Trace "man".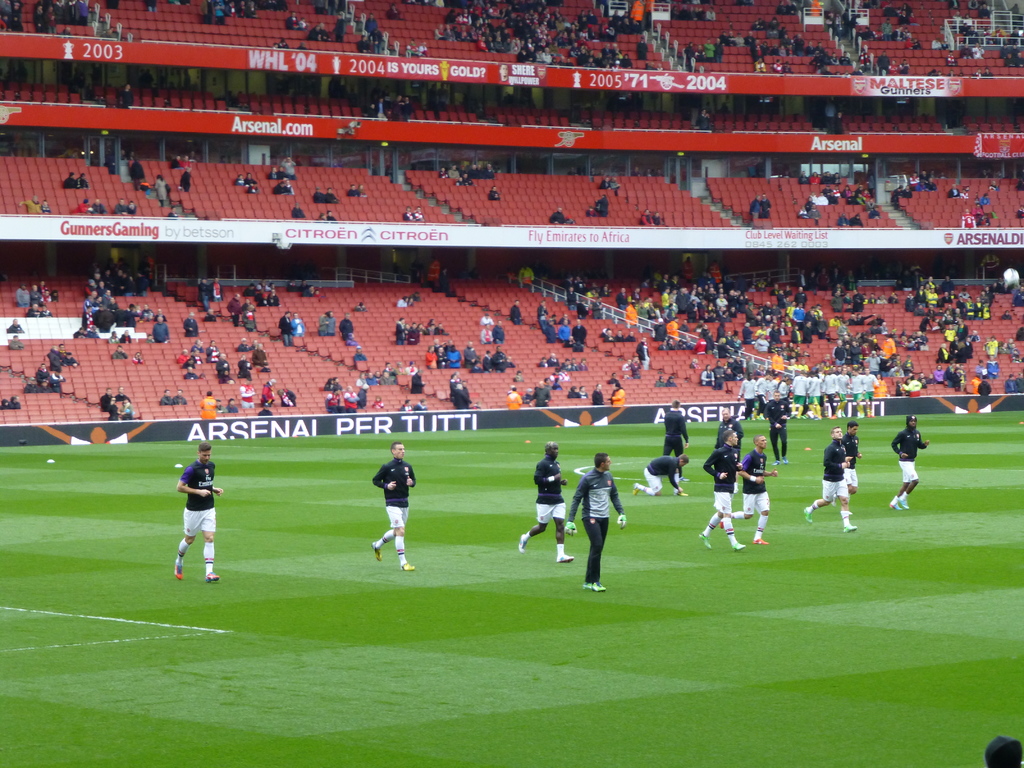
Traced to bbox=(159, 393, 172, 403).
